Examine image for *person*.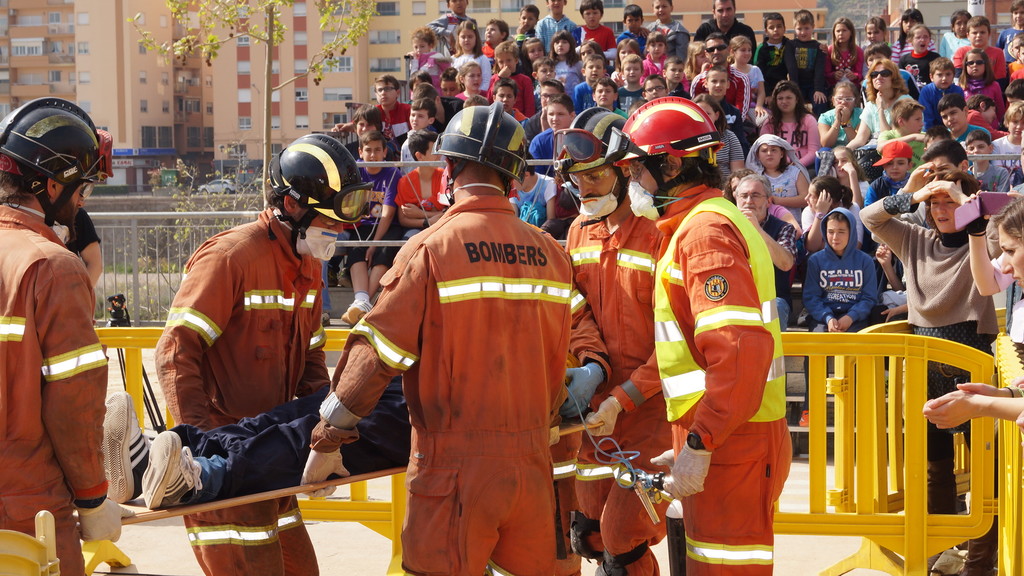
Examination result: rect(564, 98, 681, 575).
